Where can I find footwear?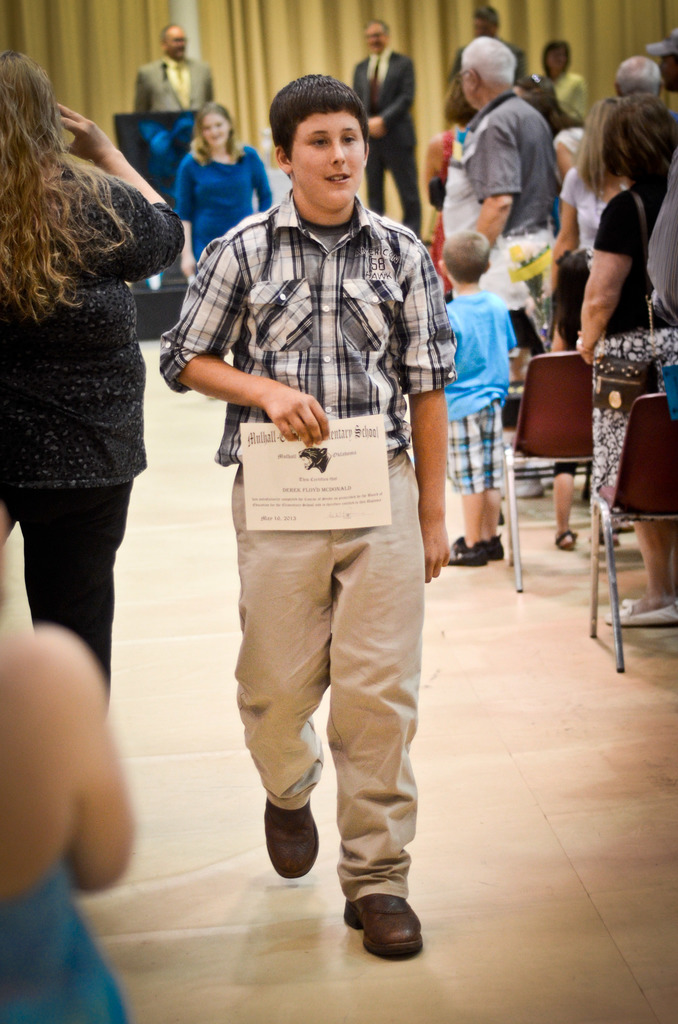
You can find it at (448,540,490,566).
